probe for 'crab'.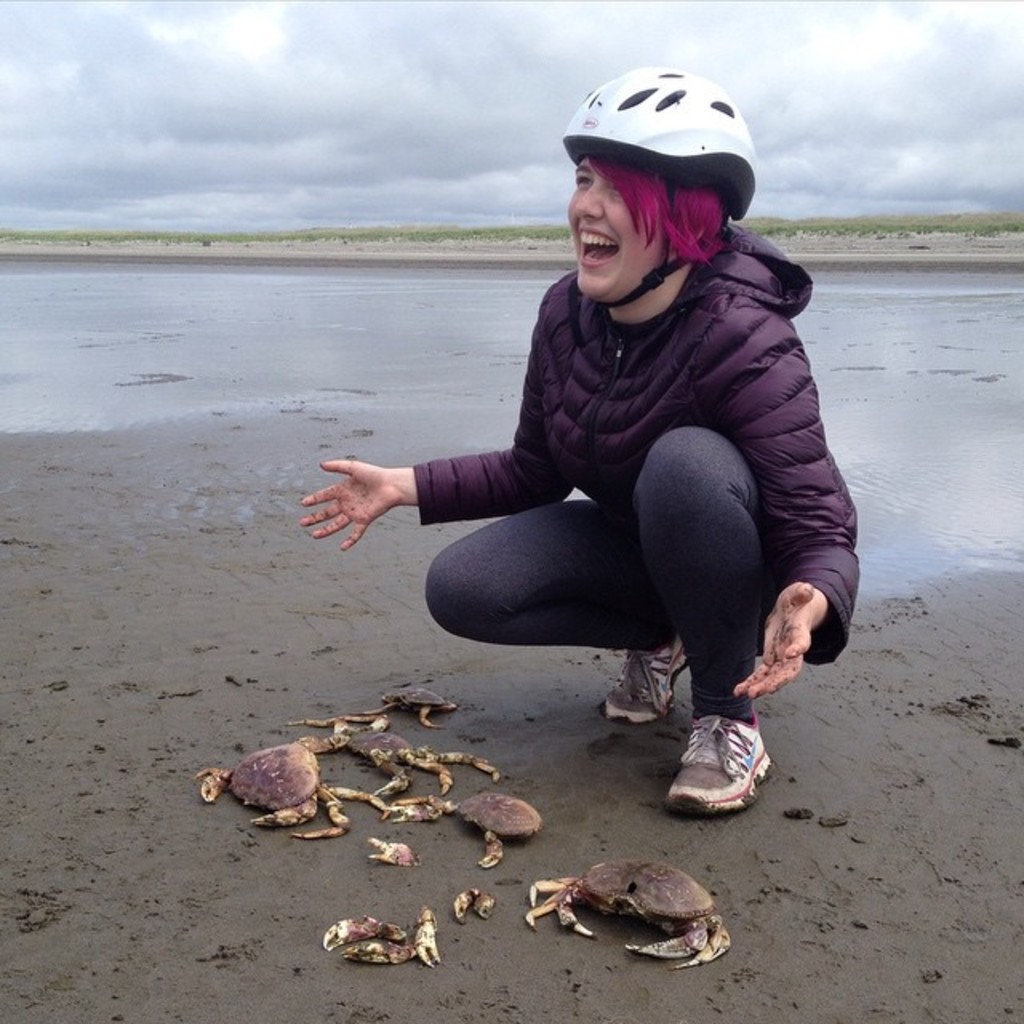
Probe result: select_region(195, 738, 390, 843).
